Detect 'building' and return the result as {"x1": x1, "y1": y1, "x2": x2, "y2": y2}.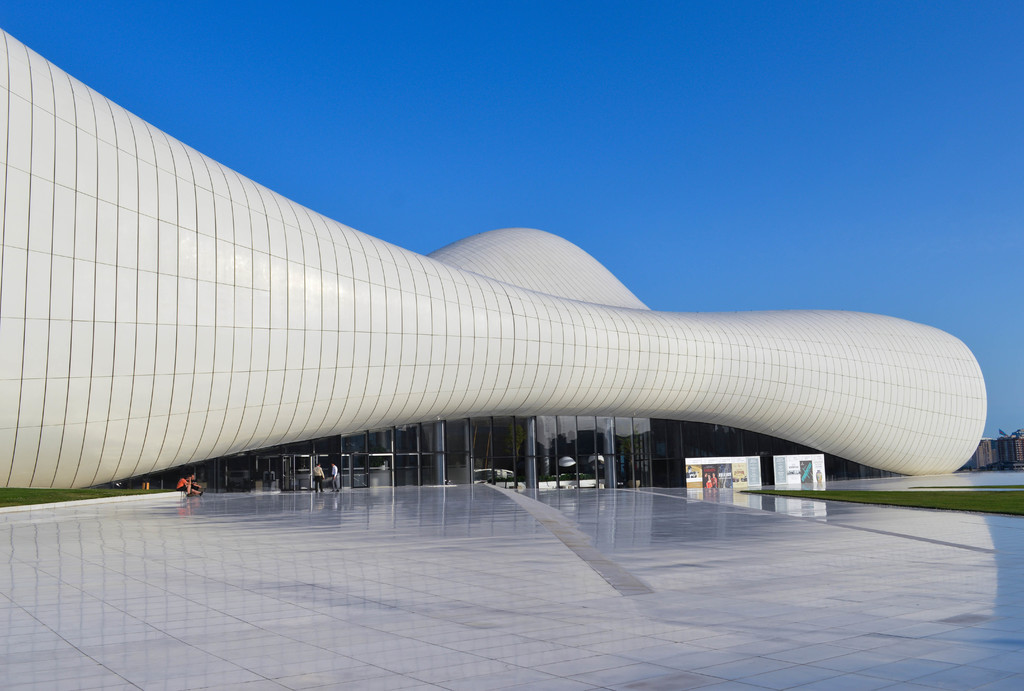
{"x1": 0, "y1": 28, "x2": 988, "y2": 483}.
